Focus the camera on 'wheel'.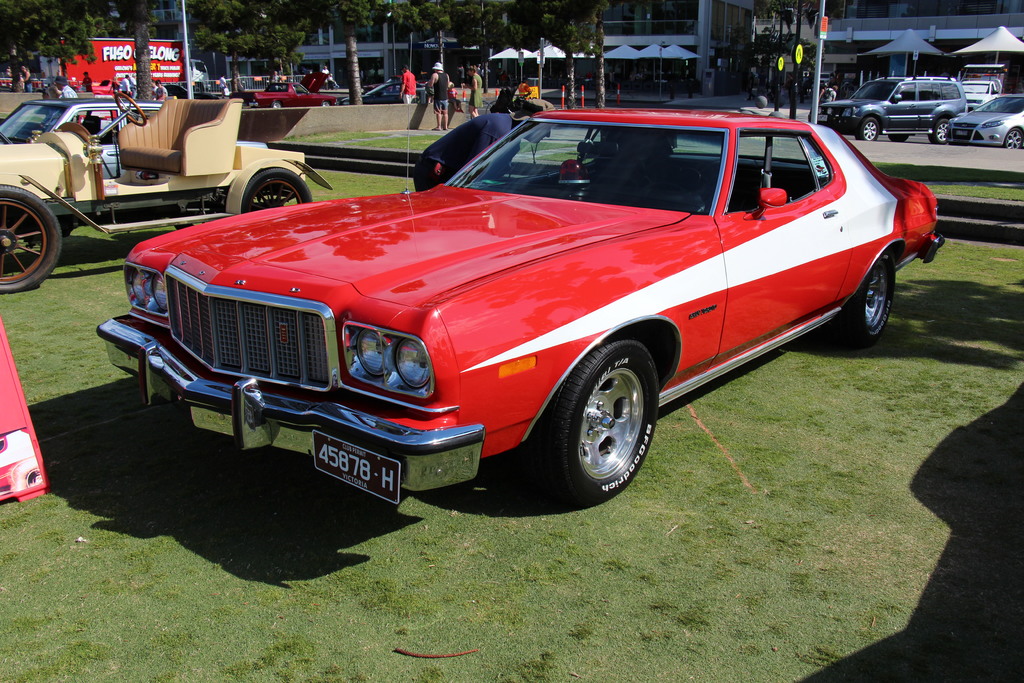
Focus region: x1=0 y1=185 x2=60 y2=295.
